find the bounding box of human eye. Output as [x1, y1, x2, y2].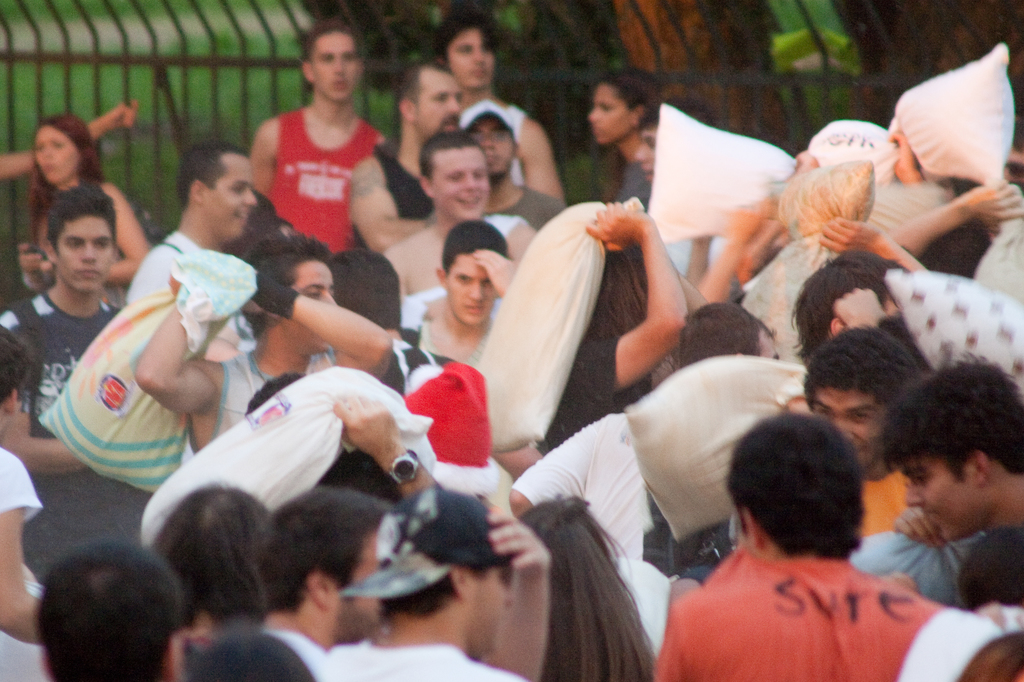
[477, 279, 490, 287].
